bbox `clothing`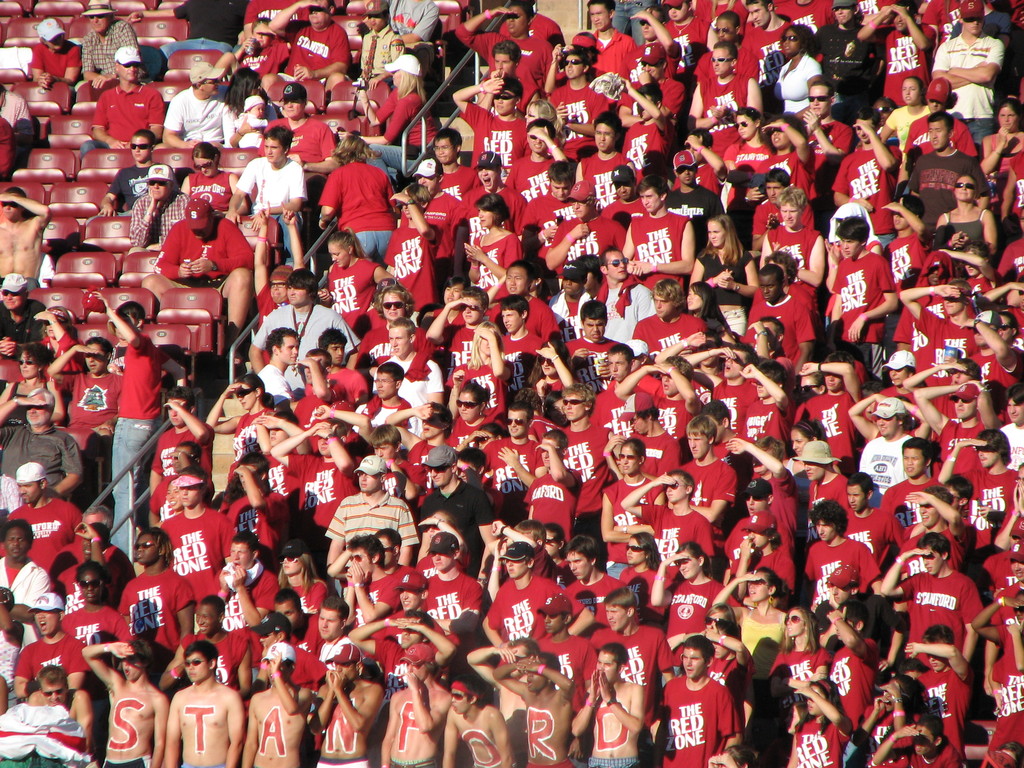
crop(598, 28, 641, 87)
